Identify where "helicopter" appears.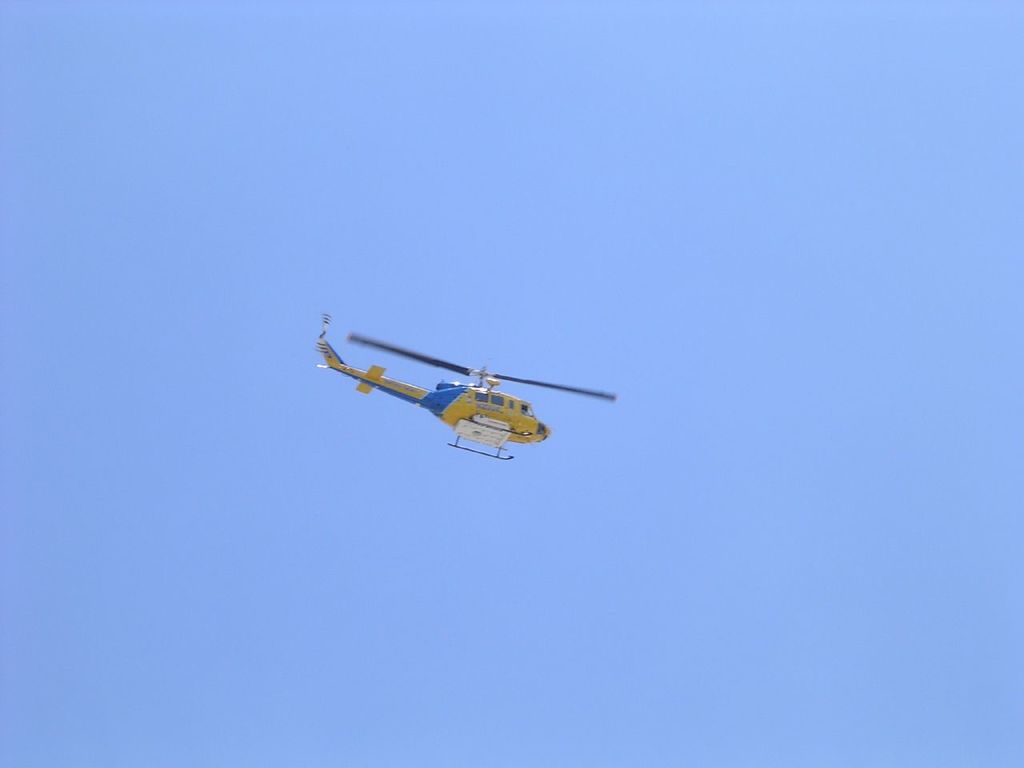
Appears at bbox=[311, 322, 609, 474].
